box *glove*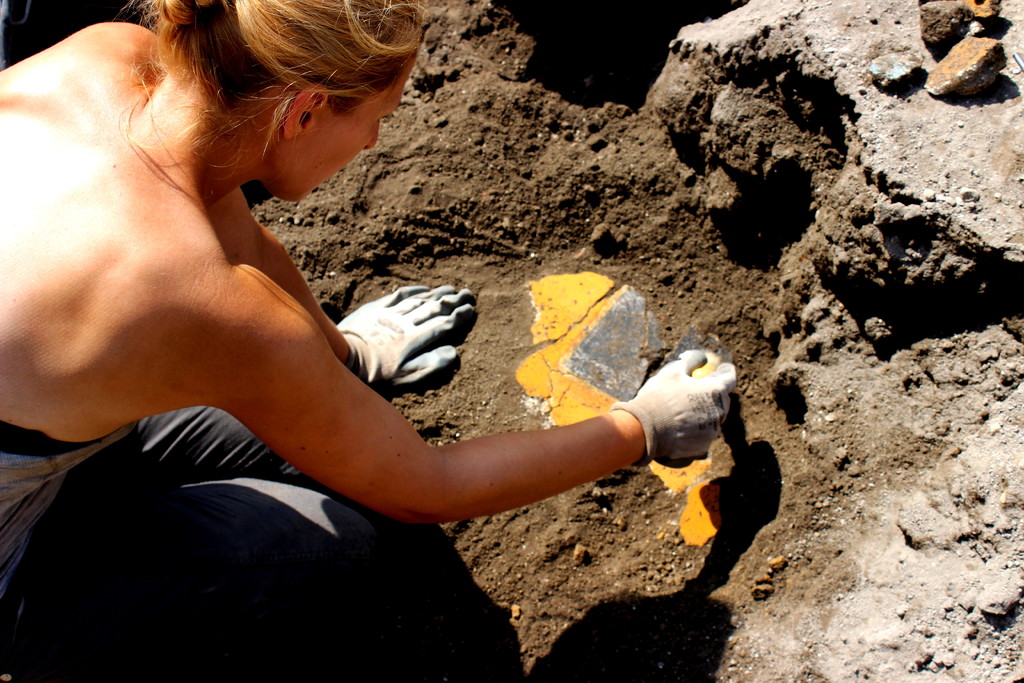
[left=607, top=347, right=745, bottom=469]
